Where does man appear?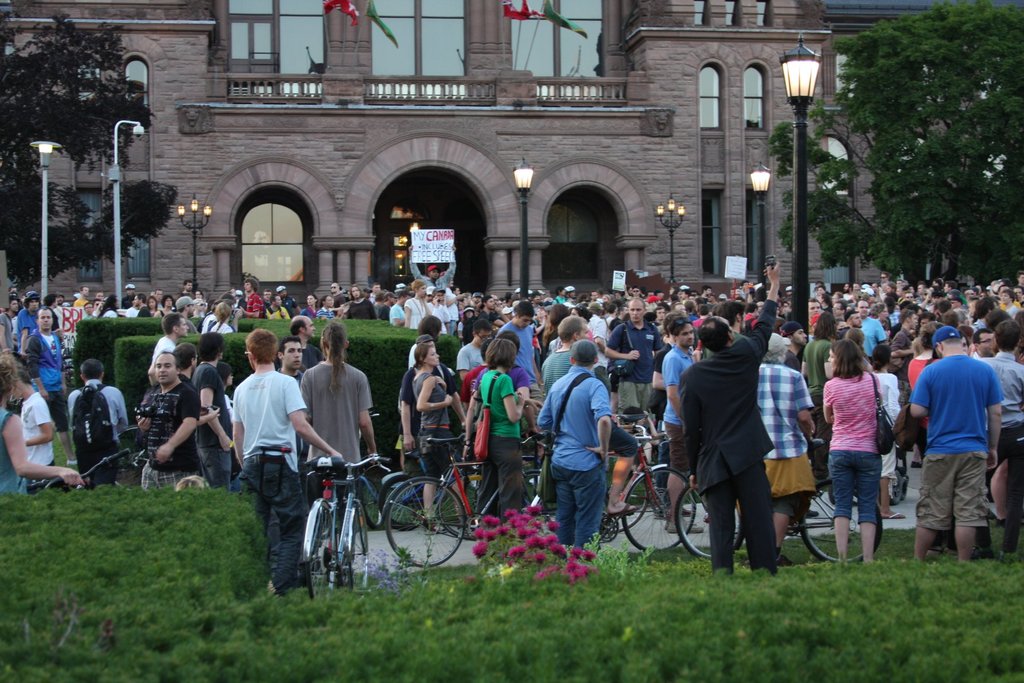
Appears at [left=672, top=258, right=782, bottom=580].
